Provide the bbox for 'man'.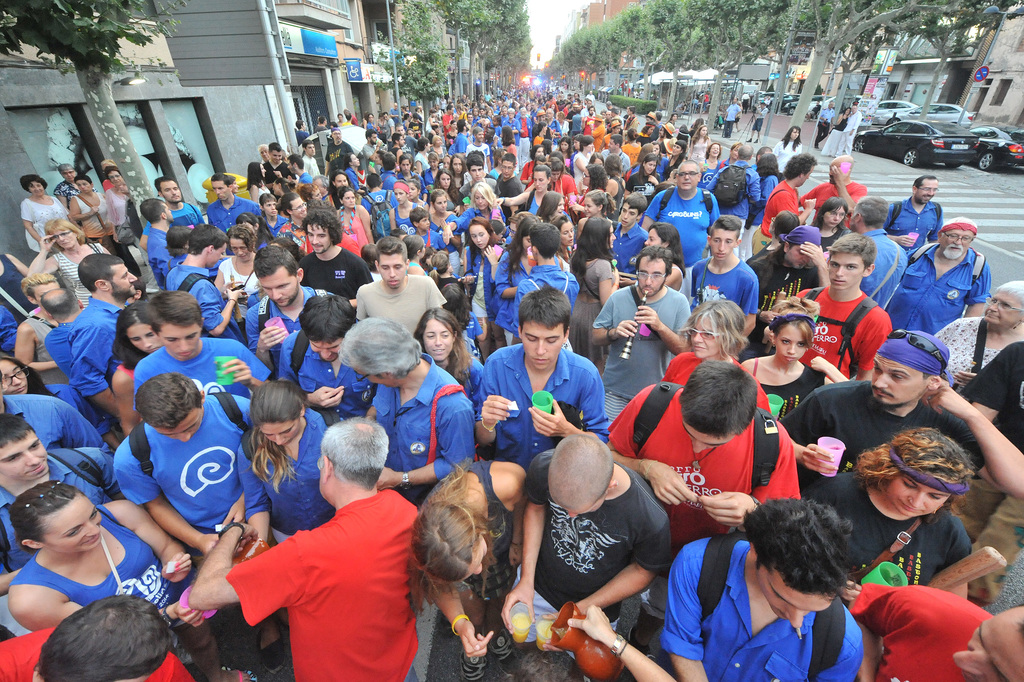
Rect(689, 217, 765, 336).
